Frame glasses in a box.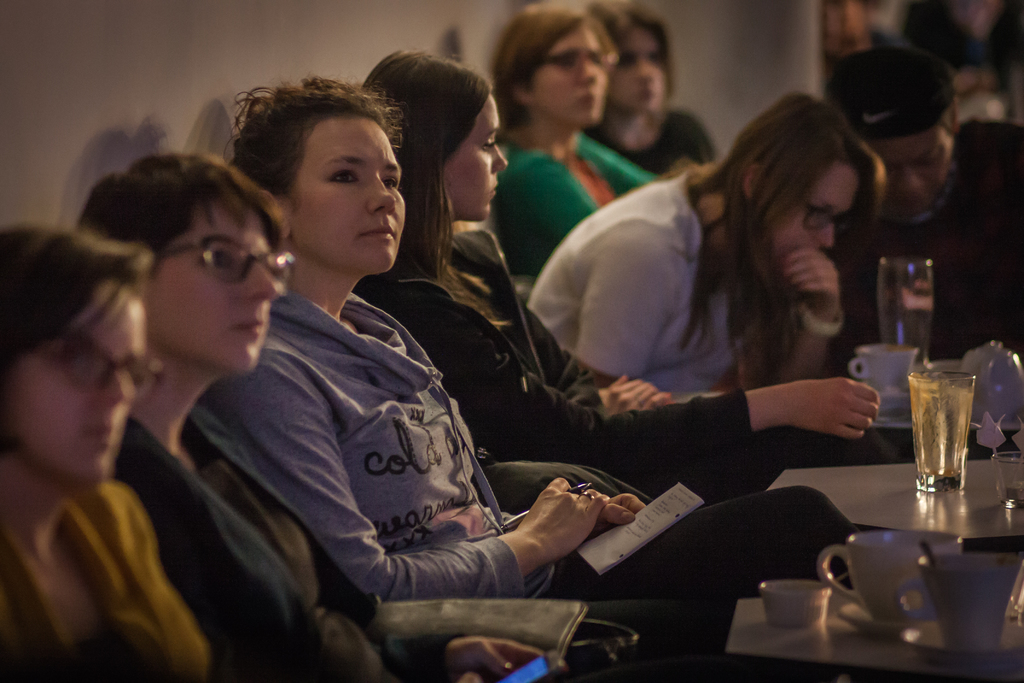
region(796, 194, 856, 236).
